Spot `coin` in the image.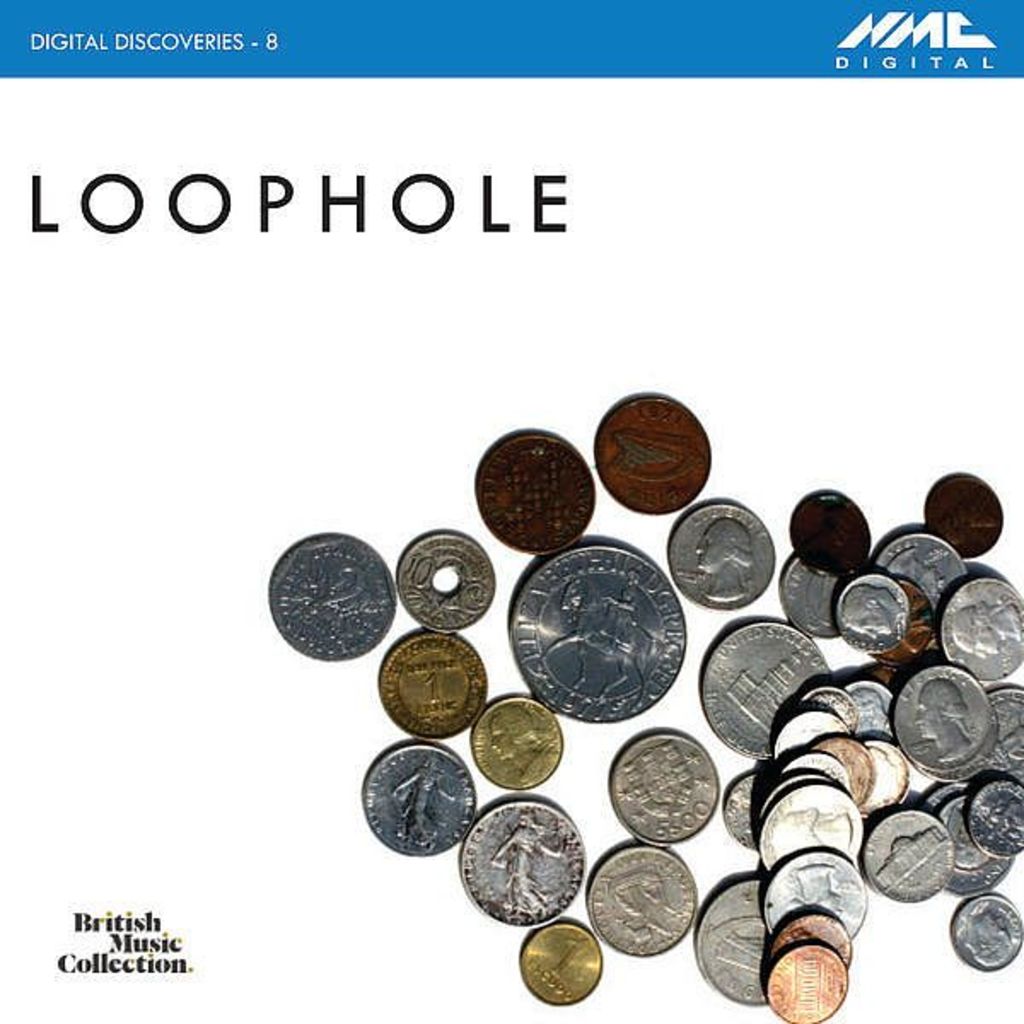
`coin` found at crop(770, 713, 841, 766).
